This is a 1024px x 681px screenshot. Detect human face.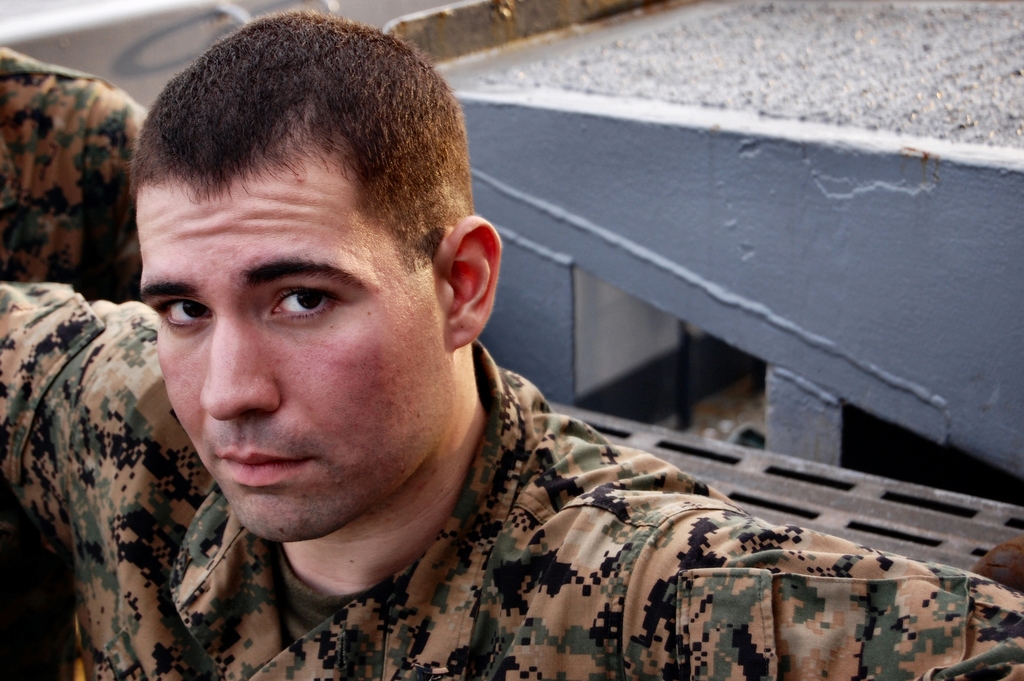
<region>133, 158, 449, 546</region>.
